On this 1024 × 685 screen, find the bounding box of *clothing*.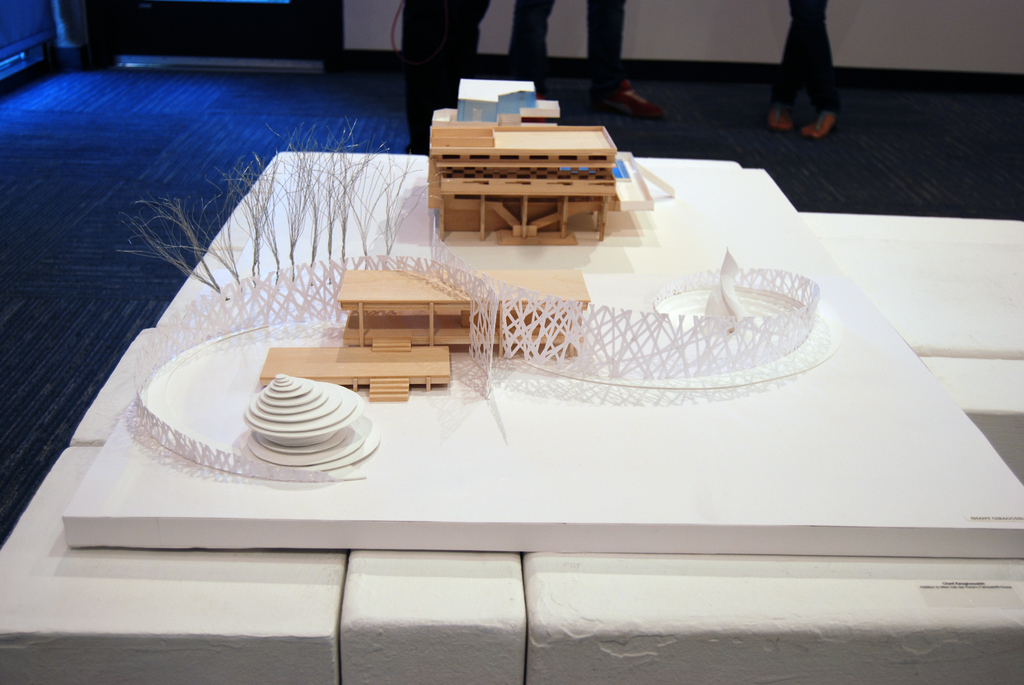
Bounding box: (506, 0, 557, 98).
